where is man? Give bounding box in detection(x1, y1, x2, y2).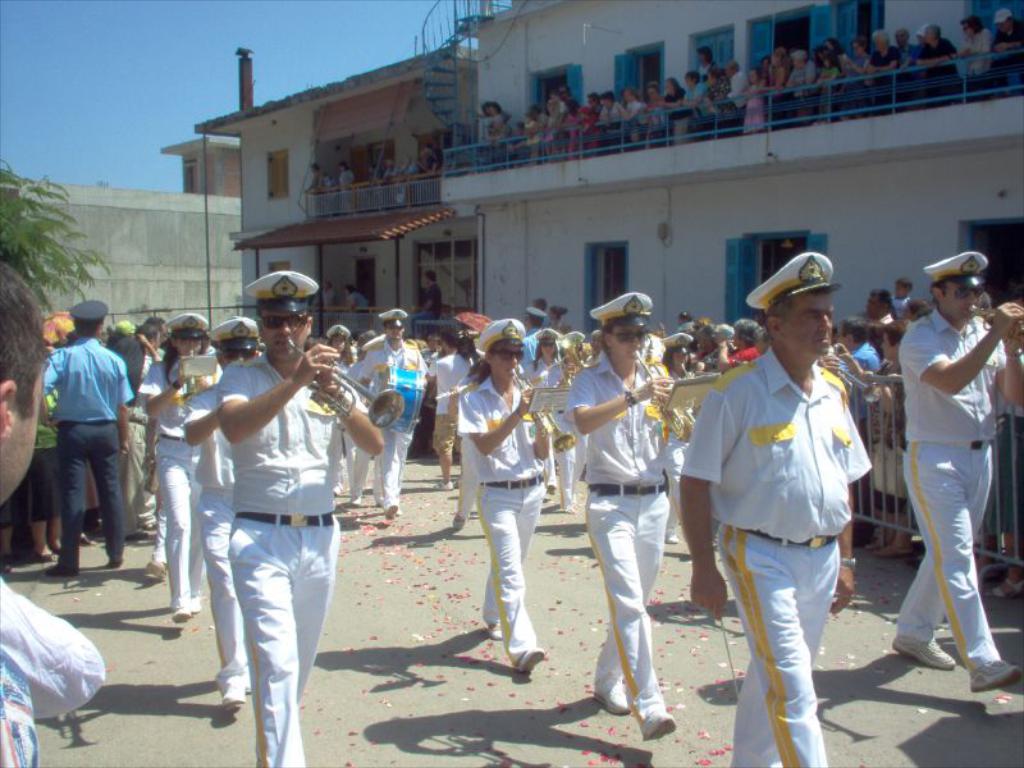
detection(40, 292, 129, 568).
